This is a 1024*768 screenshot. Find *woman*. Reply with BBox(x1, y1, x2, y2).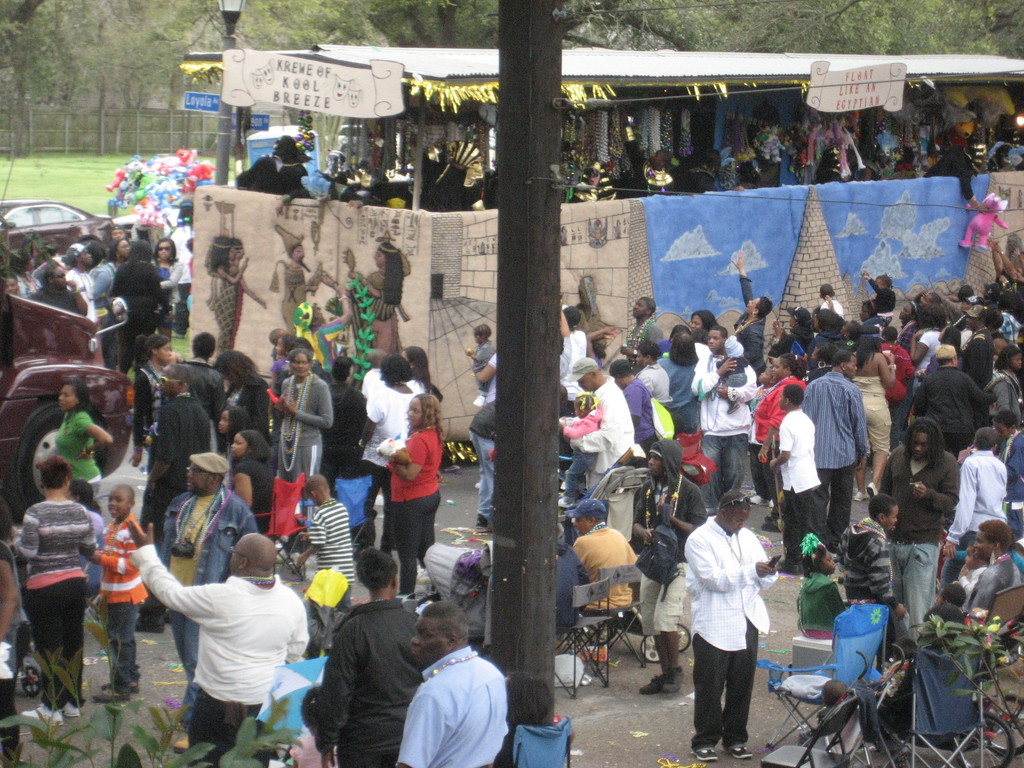
BBox(214, 404, 253, 456).
